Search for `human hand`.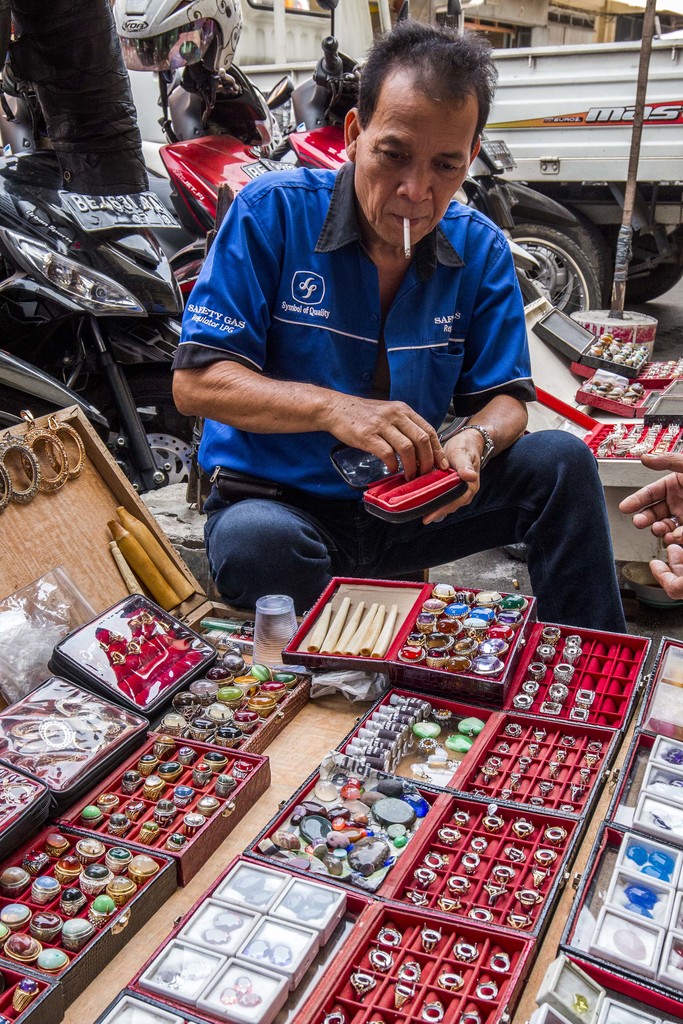
Found at [338,387,445,460].
